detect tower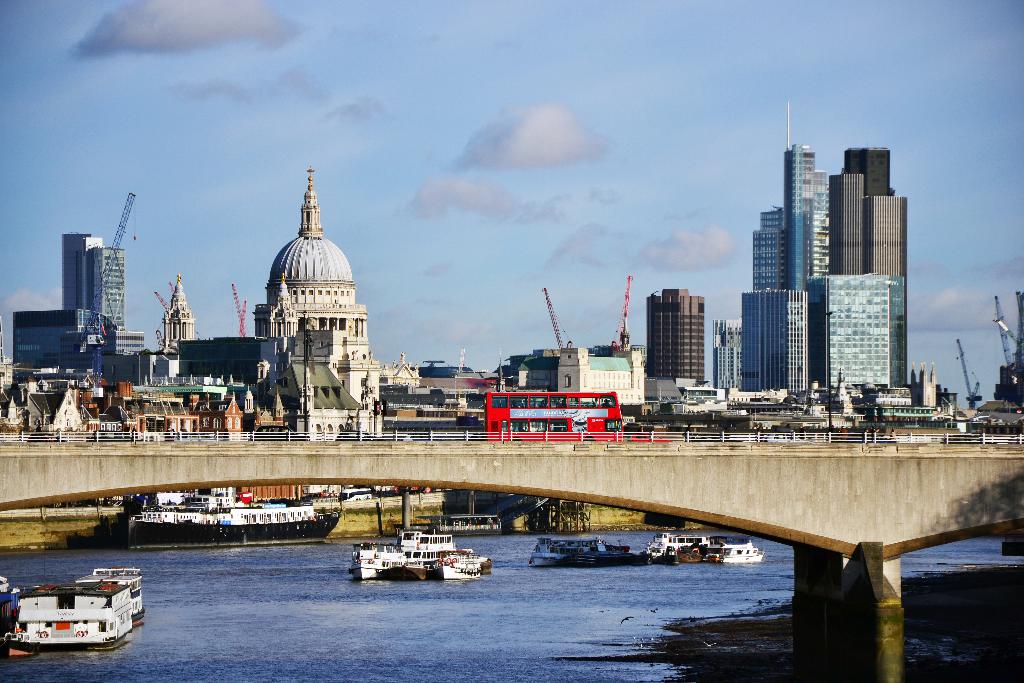
64, 233, 94, 315
